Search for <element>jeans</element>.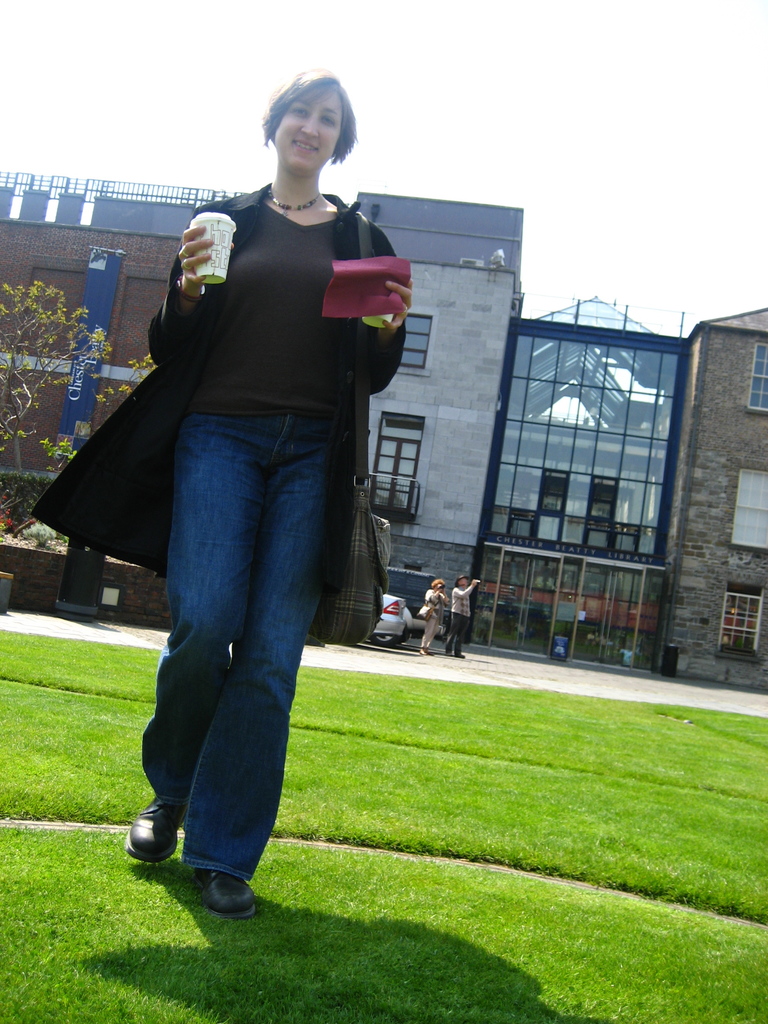
Found at 104 381 364 906.
